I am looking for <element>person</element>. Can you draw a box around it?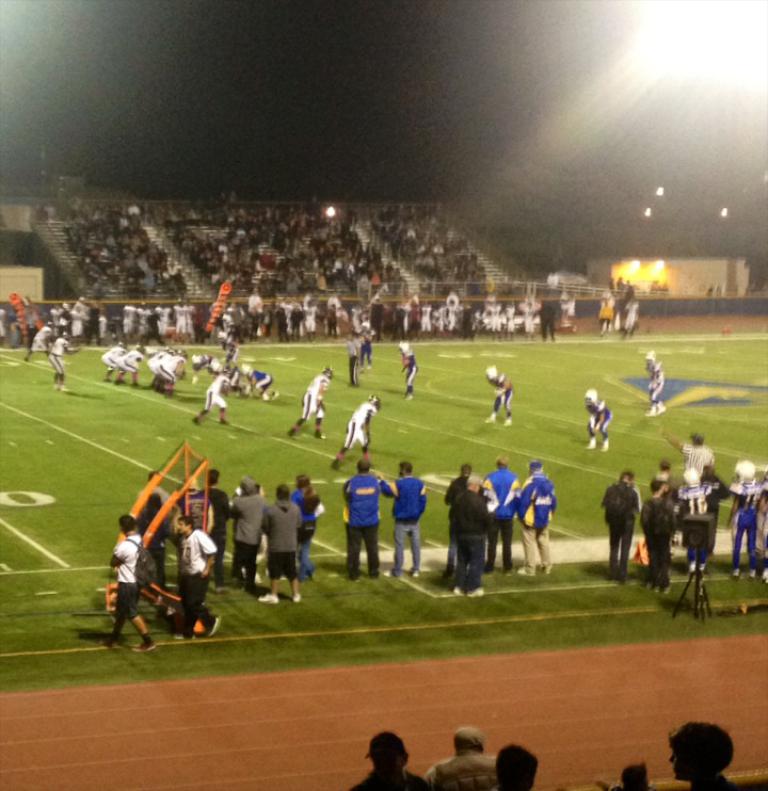
Sure, the bounding box is <region>674, 468, 705, 583</region>.
